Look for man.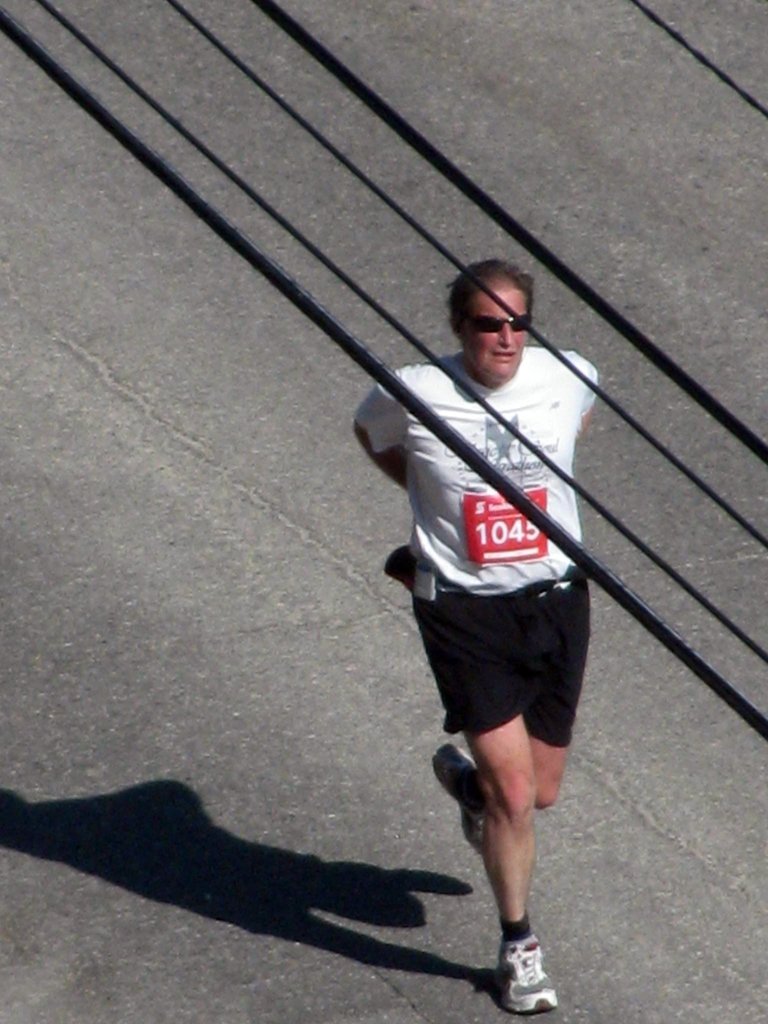
Found: 312 239 606 998.
